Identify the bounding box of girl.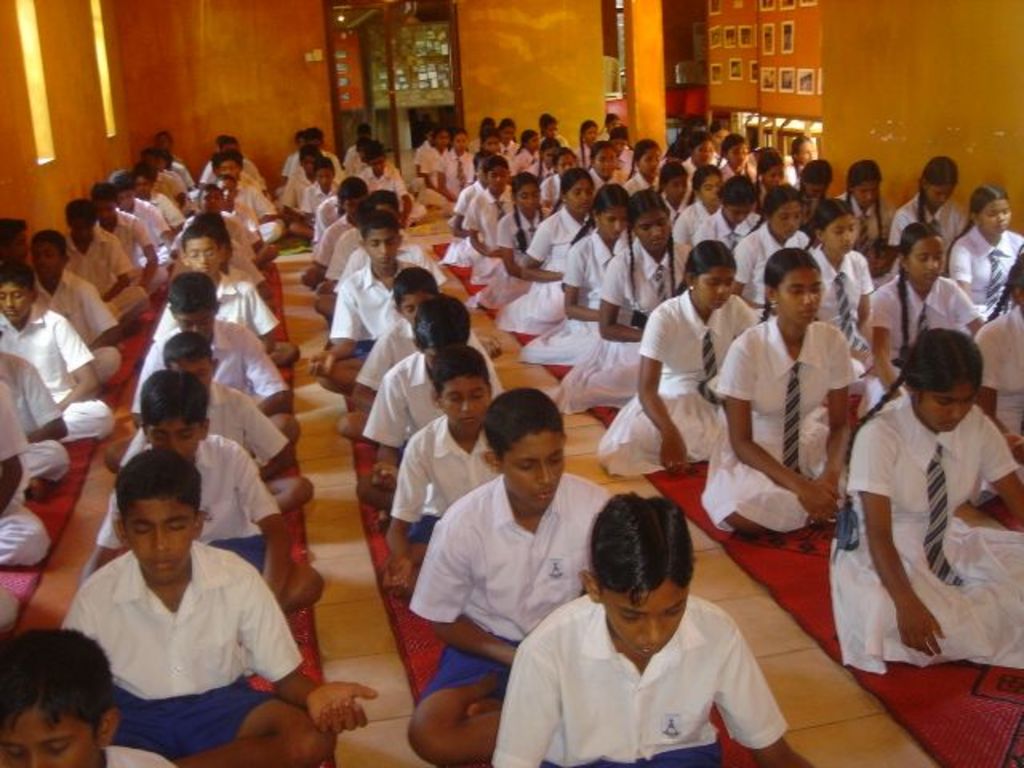
[x1=755, y1=149, x2=789, y2=213].
